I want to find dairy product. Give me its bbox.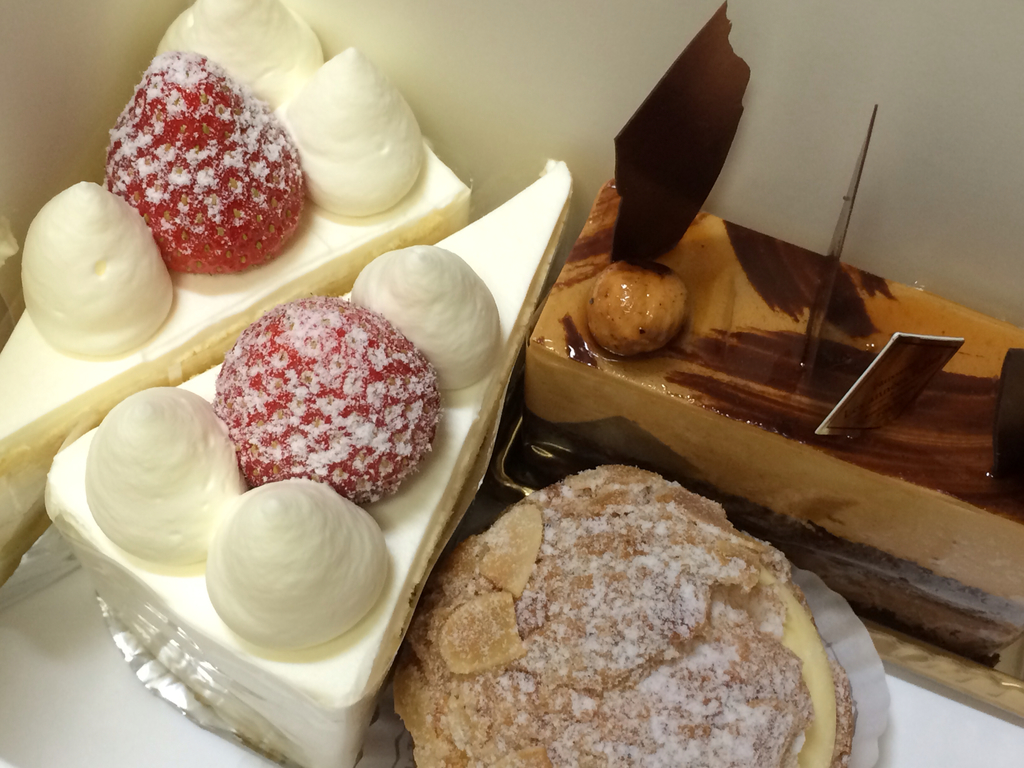
(left=23, top=178, right=178, bottom=369).
